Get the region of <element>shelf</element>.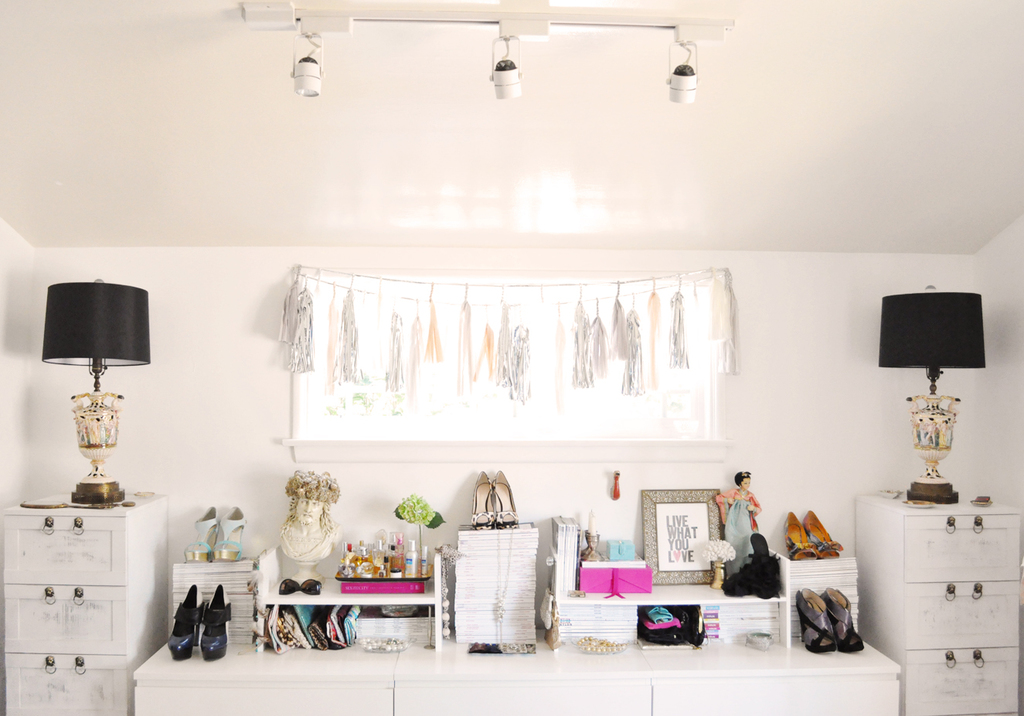
<bbox>261, 551, 451, 655</bbox>.
